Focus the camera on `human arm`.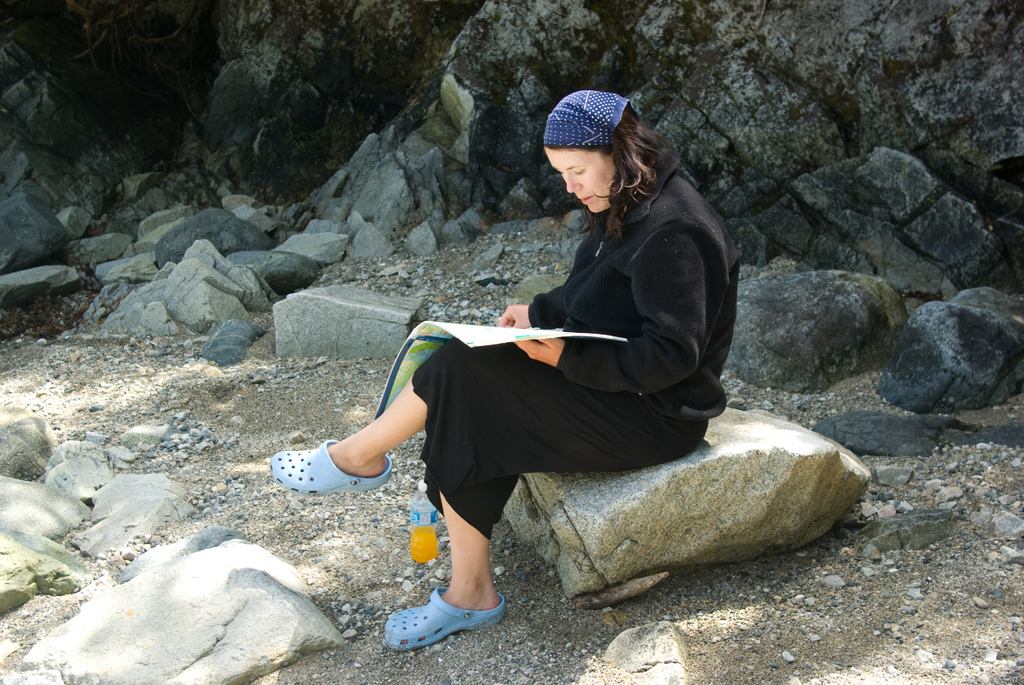
Focus region: pyautogui.locateOnScreen(515, 221, 706, 393).
